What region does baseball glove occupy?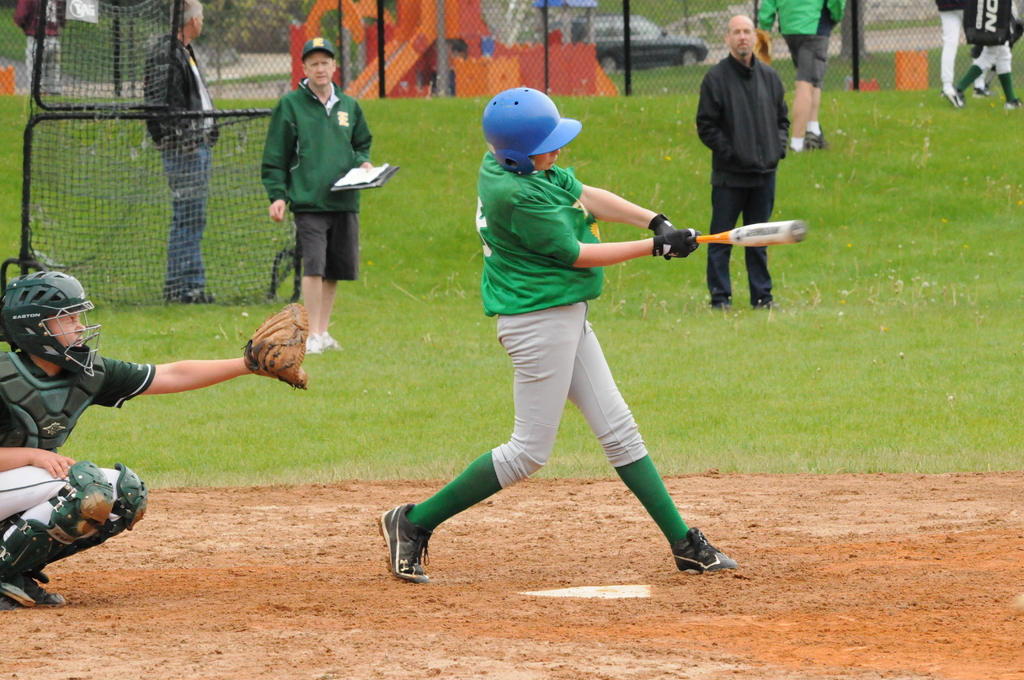
241,298,309,389.
